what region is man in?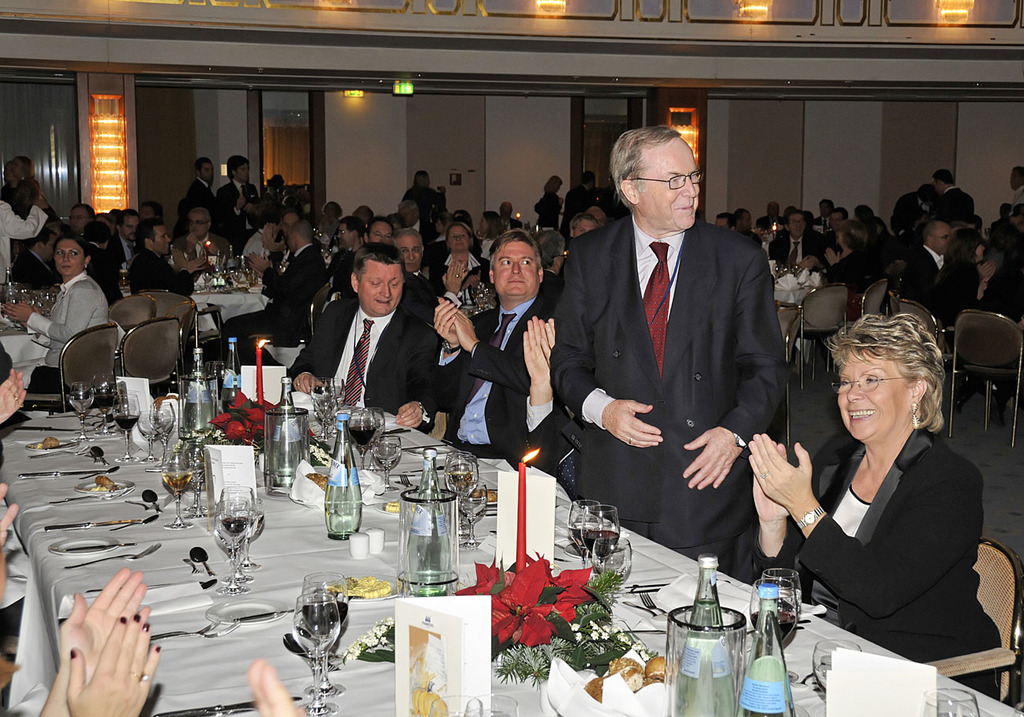
rect(340, 214, 401, 275).
